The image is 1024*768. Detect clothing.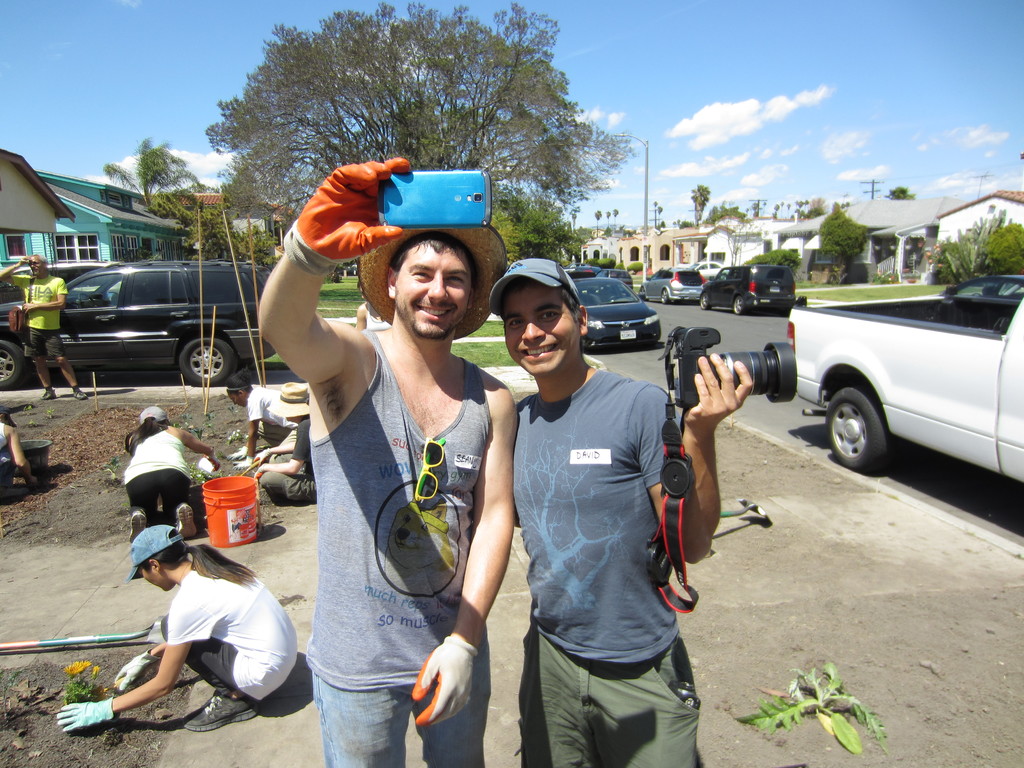
Detection: [left=511, top=370, right=681, bottom=666].
